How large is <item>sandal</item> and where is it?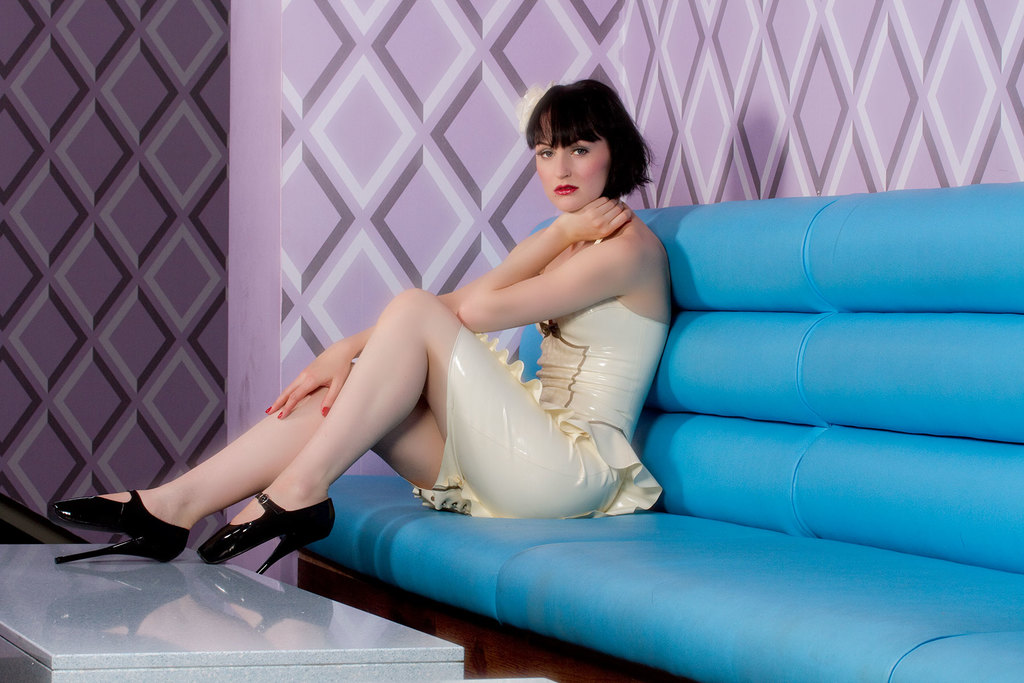
Bounding box: detection(60, 492, 187, 564).
